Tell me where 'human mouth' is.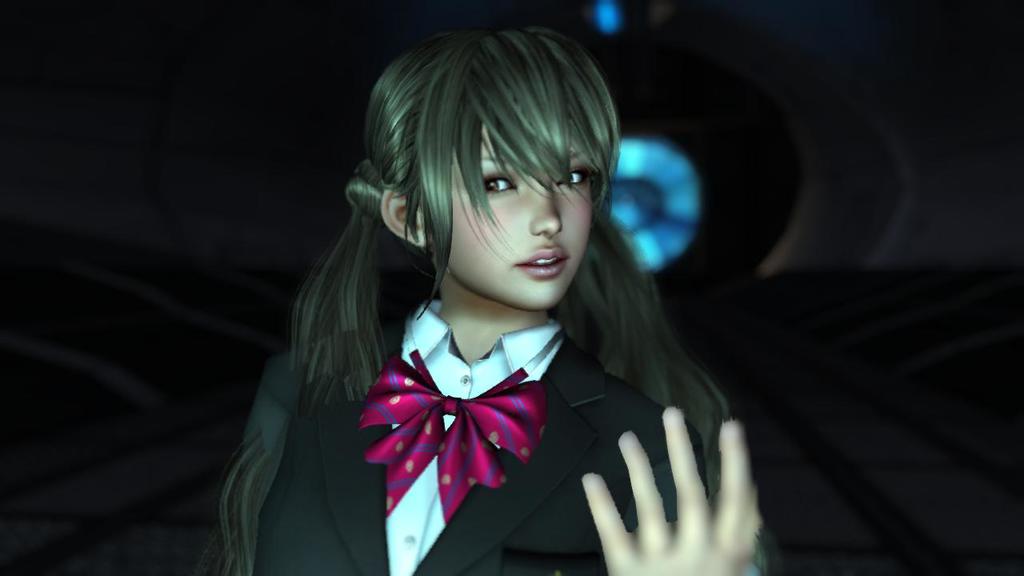
'human mouth' is at (518,248,568,278).
